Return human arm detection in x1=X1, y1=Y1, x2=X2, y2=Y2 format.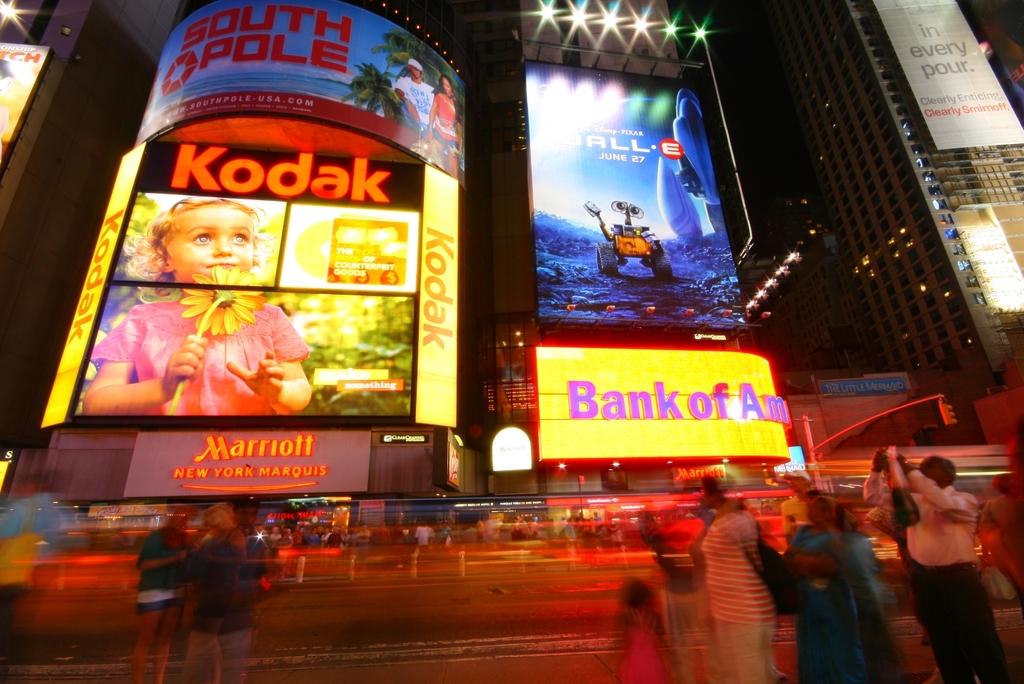
x1=392, y1=75, x2=422, y2=123.
